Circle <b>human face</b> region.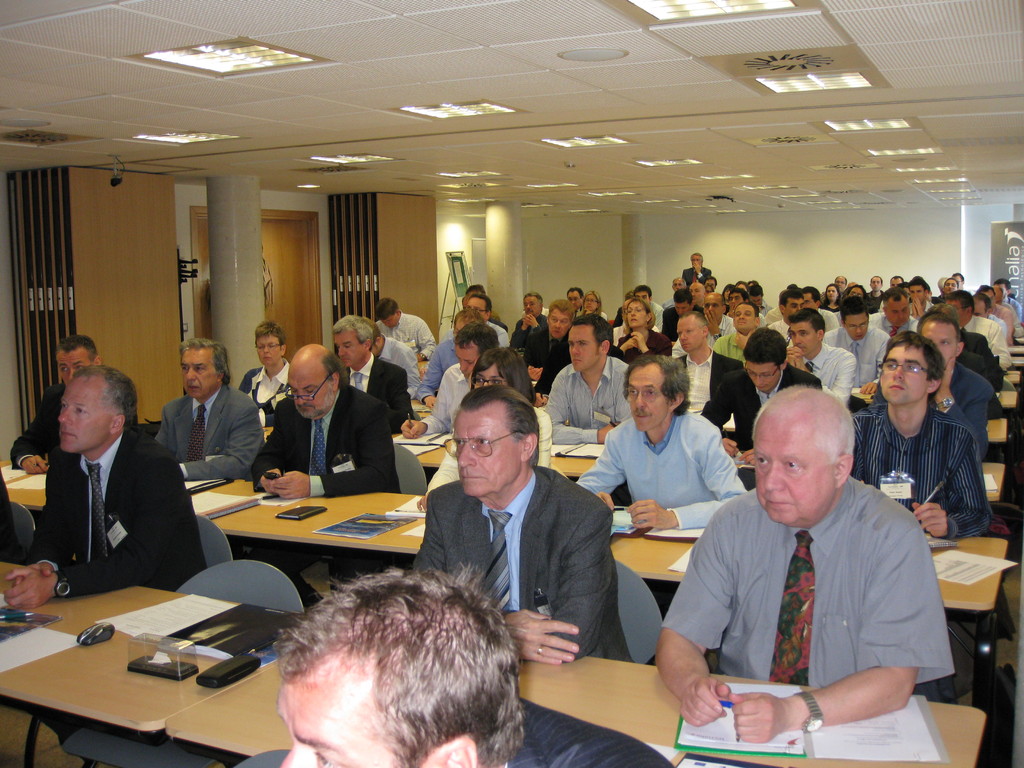
Region: [678, 319, 701, 352].
